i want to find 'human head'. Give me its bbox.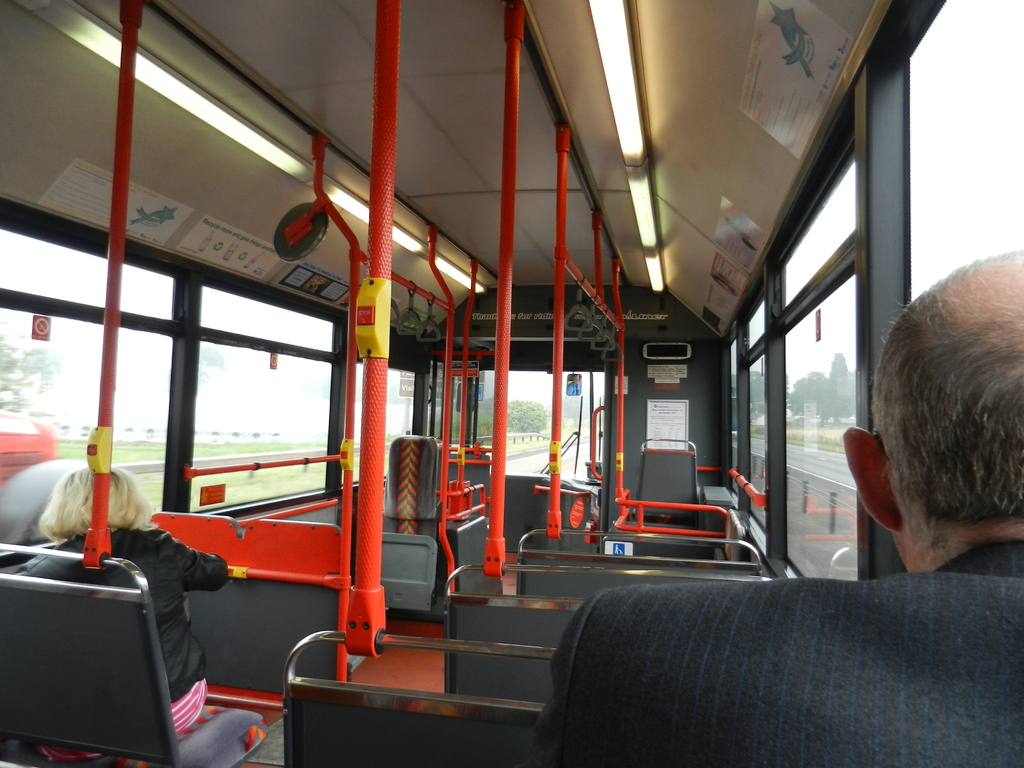
37,461,146,536.
